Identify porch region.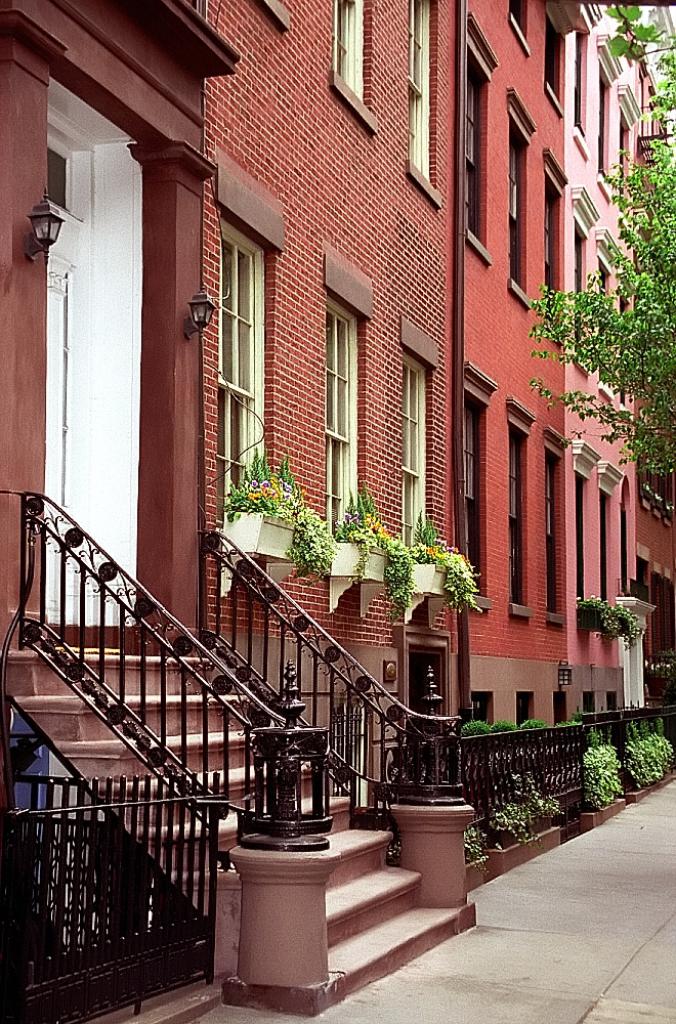
Region: box(3, 444, 675, 1006).
